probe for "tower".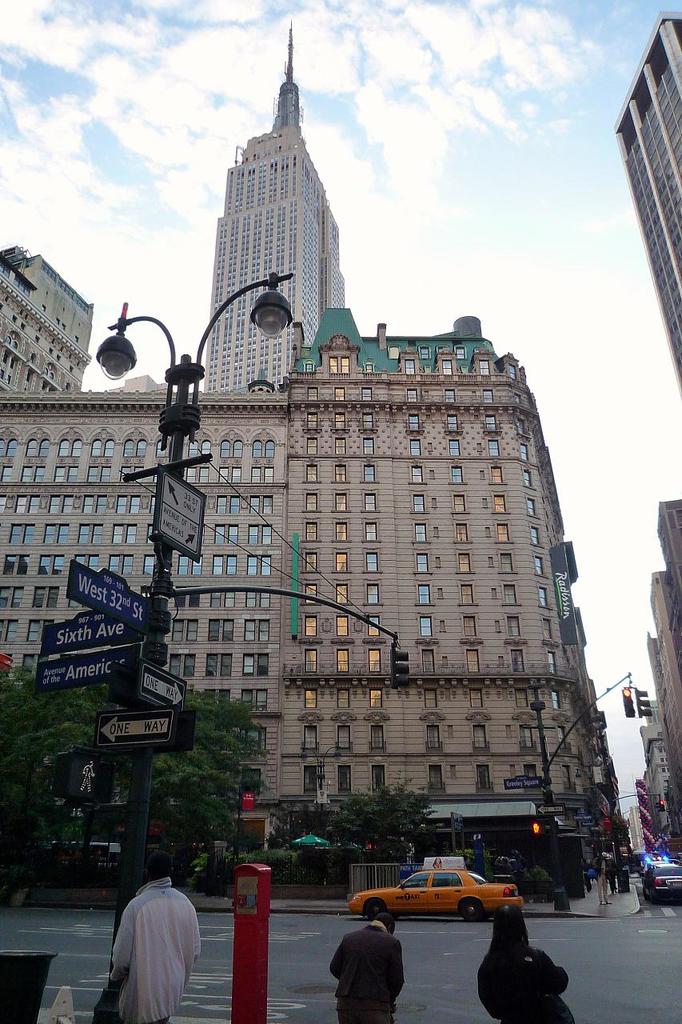
Probe result: [0,257,98,394].
